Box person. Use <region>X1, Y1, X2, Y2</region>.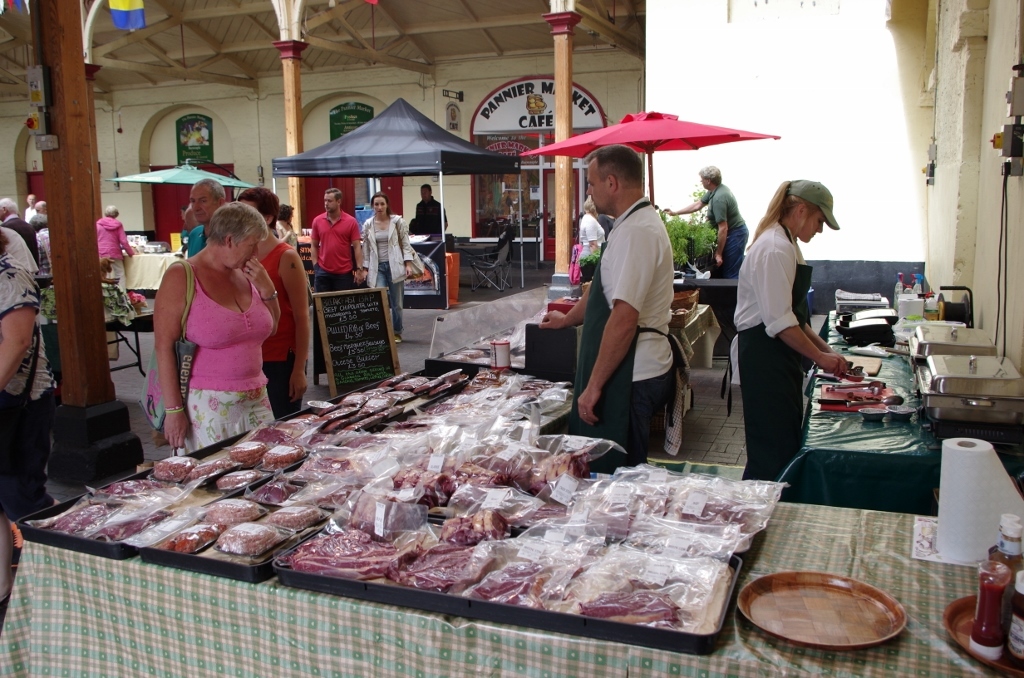
<region>0, 202, 39, 277</region>.
